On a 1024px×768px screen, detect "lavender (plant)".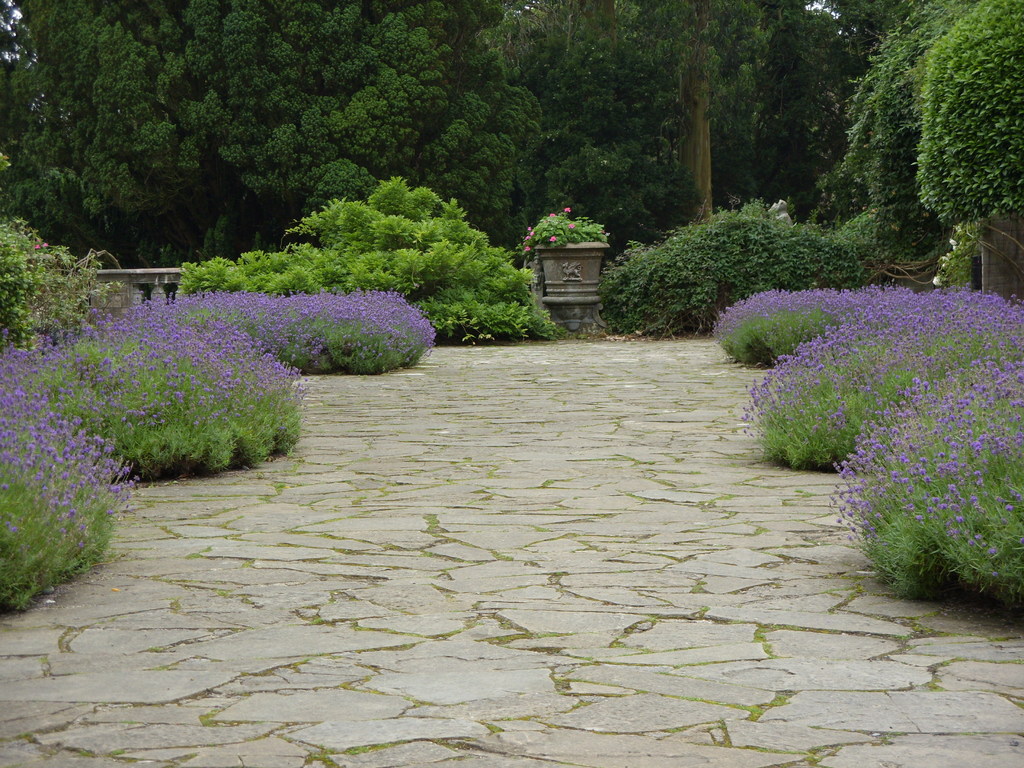
178 297 437 379.
